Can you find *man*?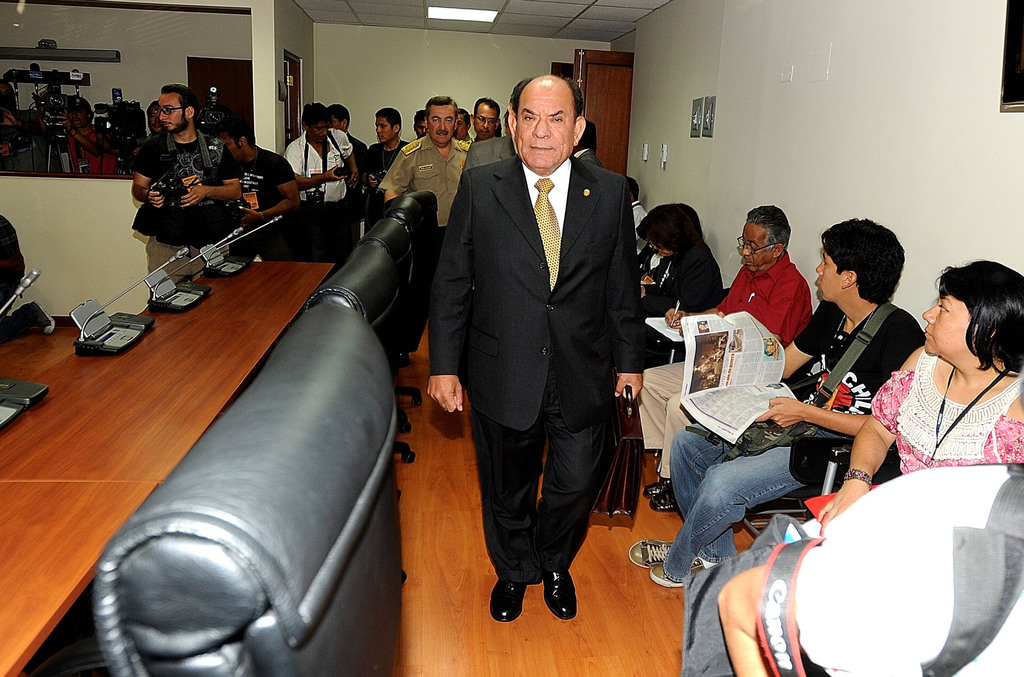
Yes, bounding box: detection(384, 85, 473, 278).
